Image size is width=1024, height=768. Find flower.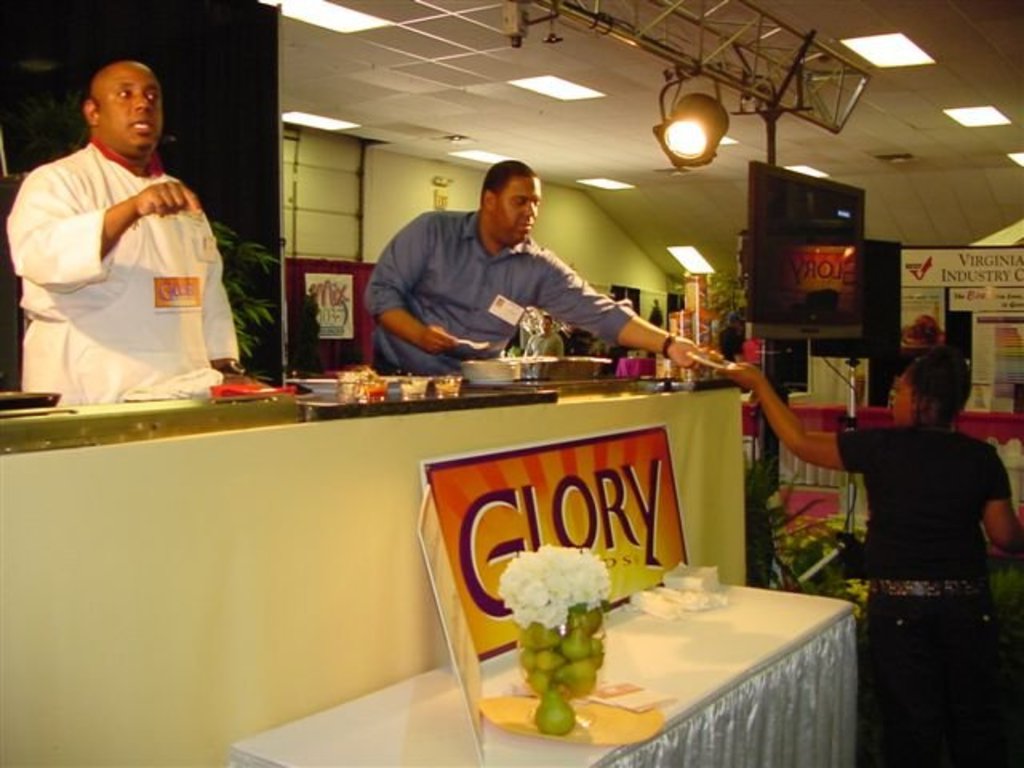
[left=846, top=576, right=872, bottom=618].
